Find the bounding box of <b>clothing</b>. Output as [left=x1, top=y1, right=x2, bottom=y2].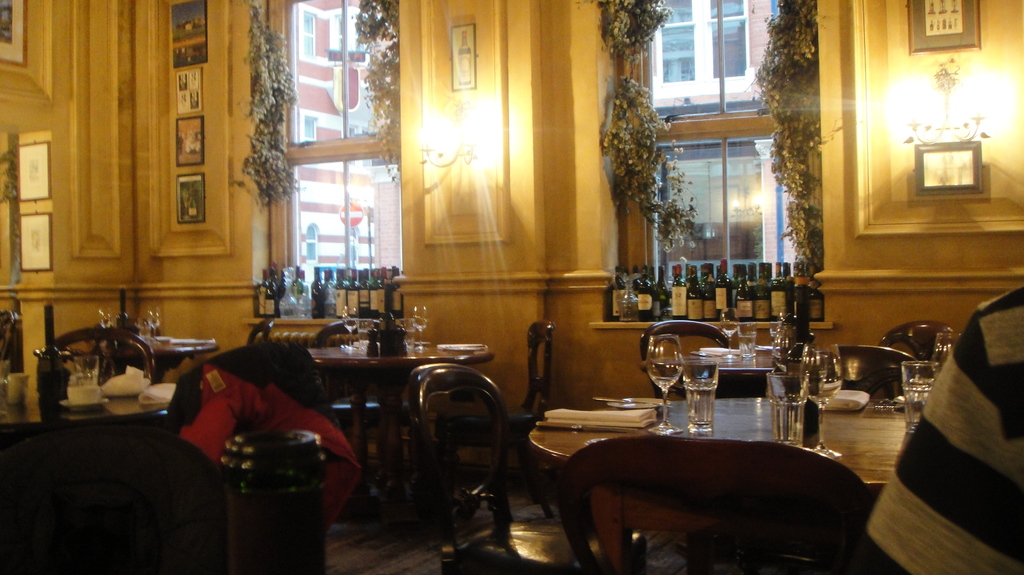
[left=180, top=340, right=345, bottom=511].
